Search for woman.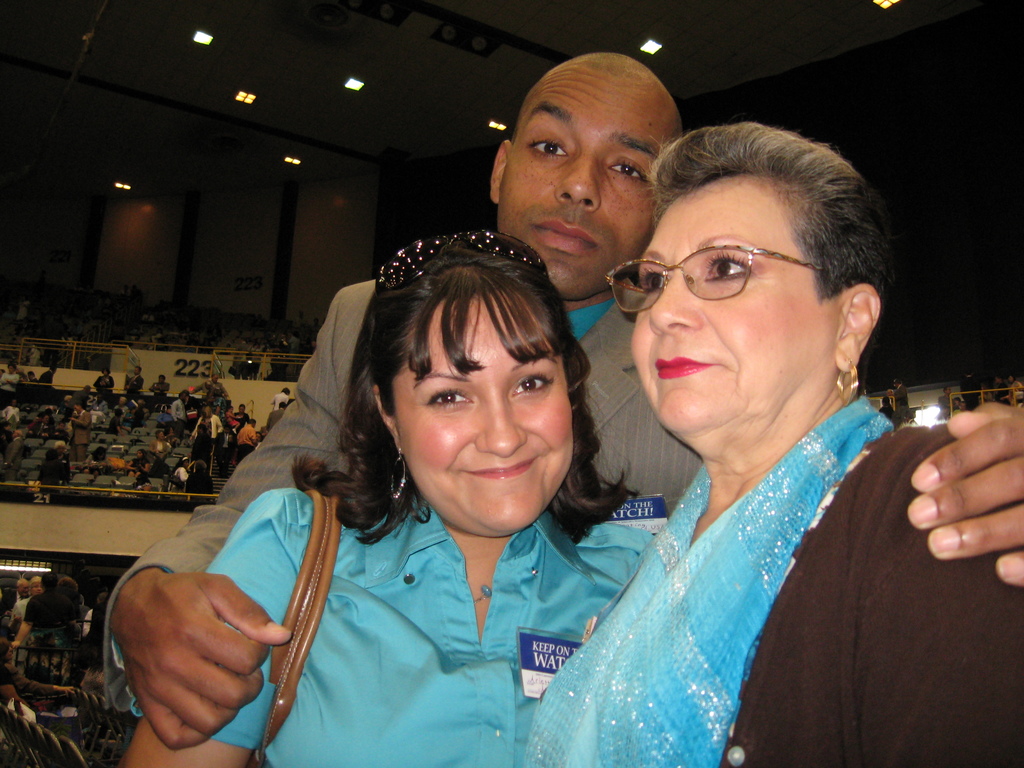
Found at 0:364:21:410.
